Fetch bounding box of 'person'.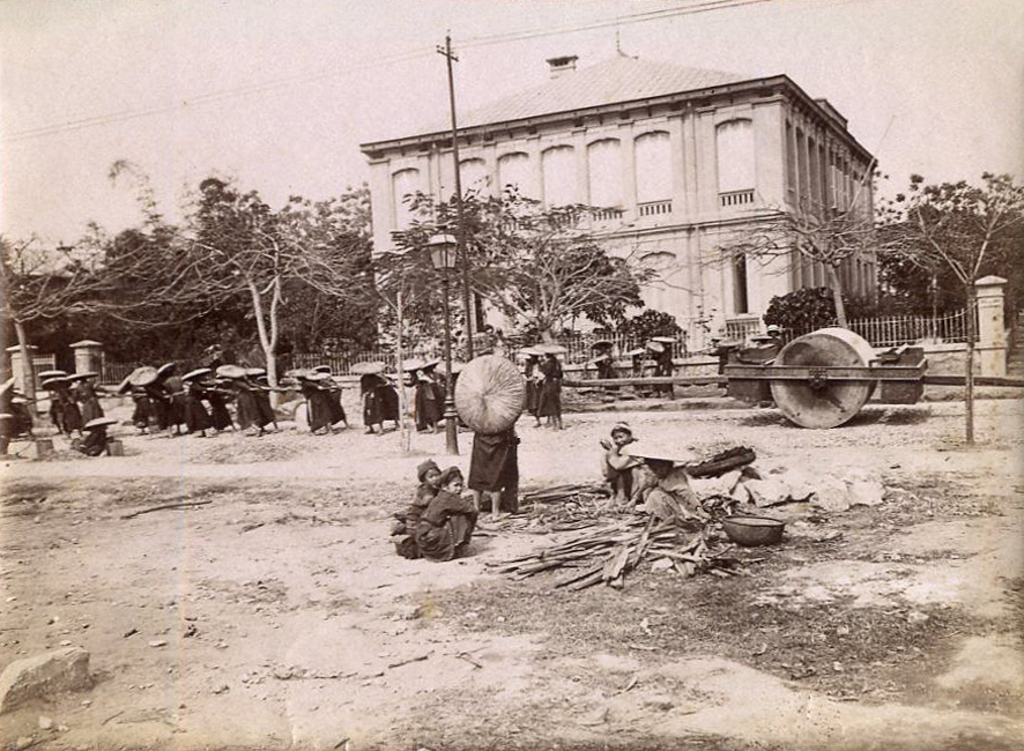
Bbox: 394 456 440 530.
